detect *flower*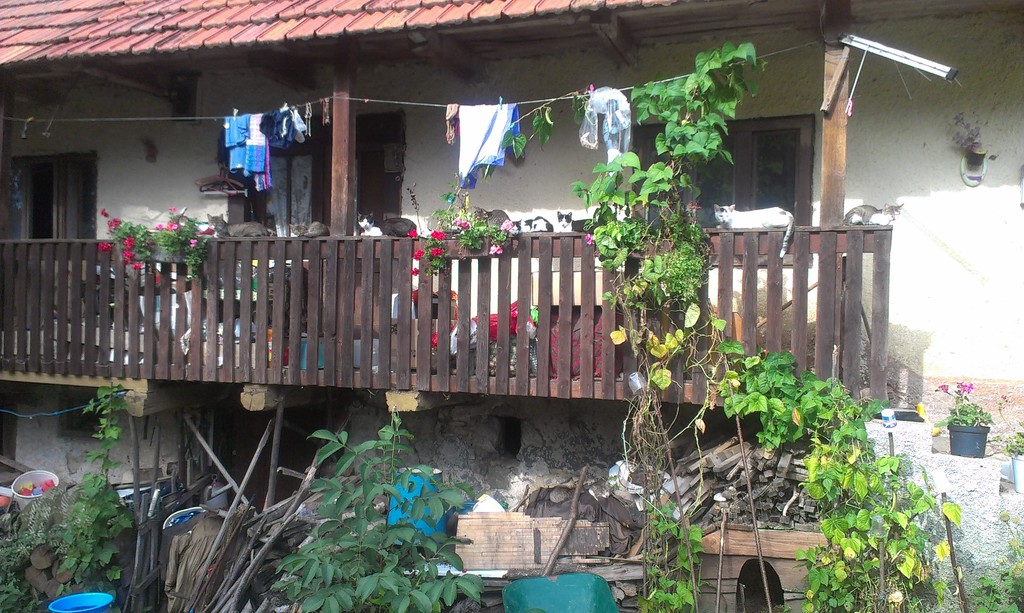
pyautogui.locateOnScreen(411, 246, 424, 264)
